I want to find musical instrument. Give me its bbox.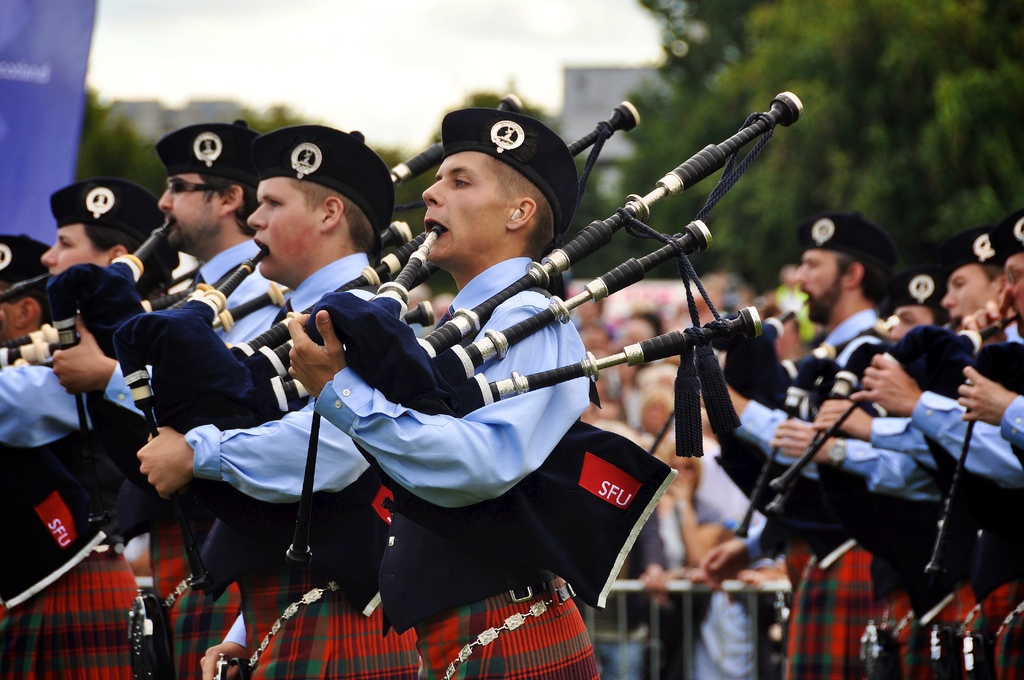
(left=295, top=86, right=805, bottom=581).
